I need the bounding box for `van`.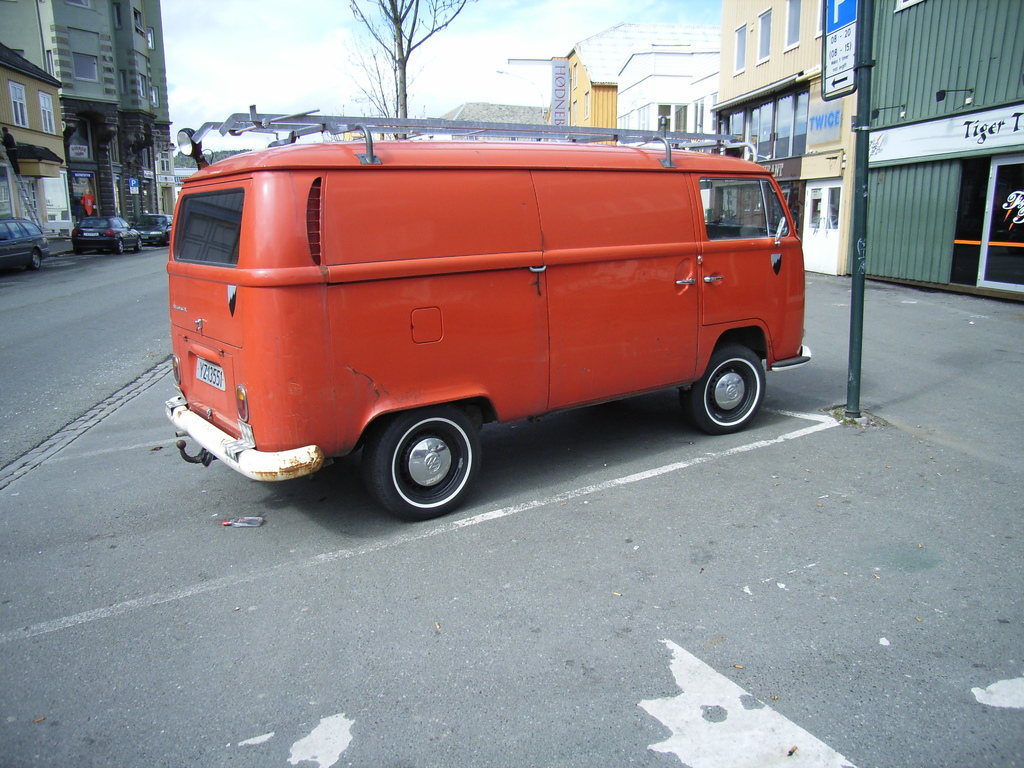
Here it is: l=164, t=100, r=816, b=525.
